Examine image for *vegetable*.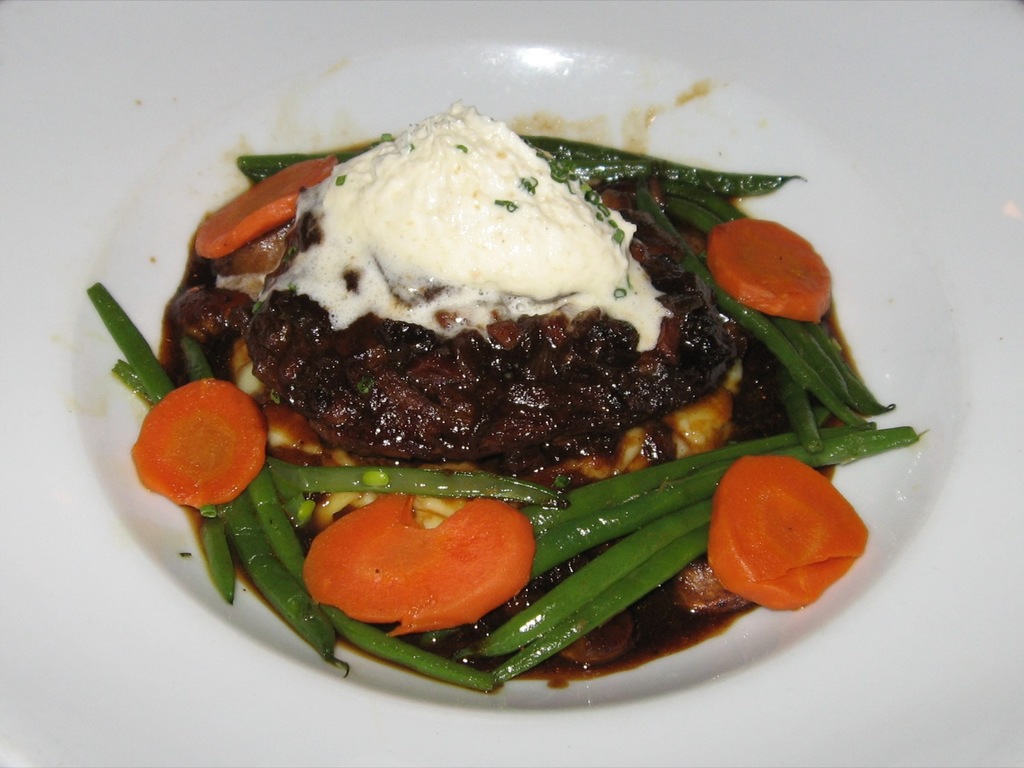
Examination result: locate(627, 190, 878, 428).
